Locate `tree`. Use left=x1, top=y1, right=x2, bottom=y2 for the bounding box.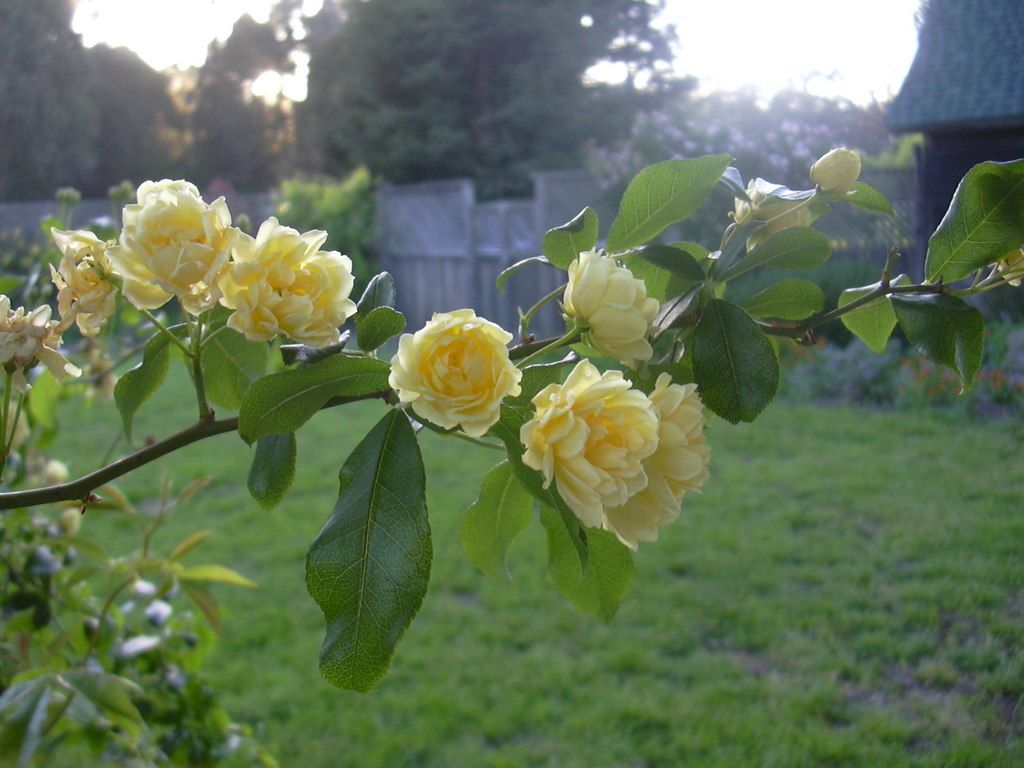
left=0, top=0, right=96, bottom=200.
